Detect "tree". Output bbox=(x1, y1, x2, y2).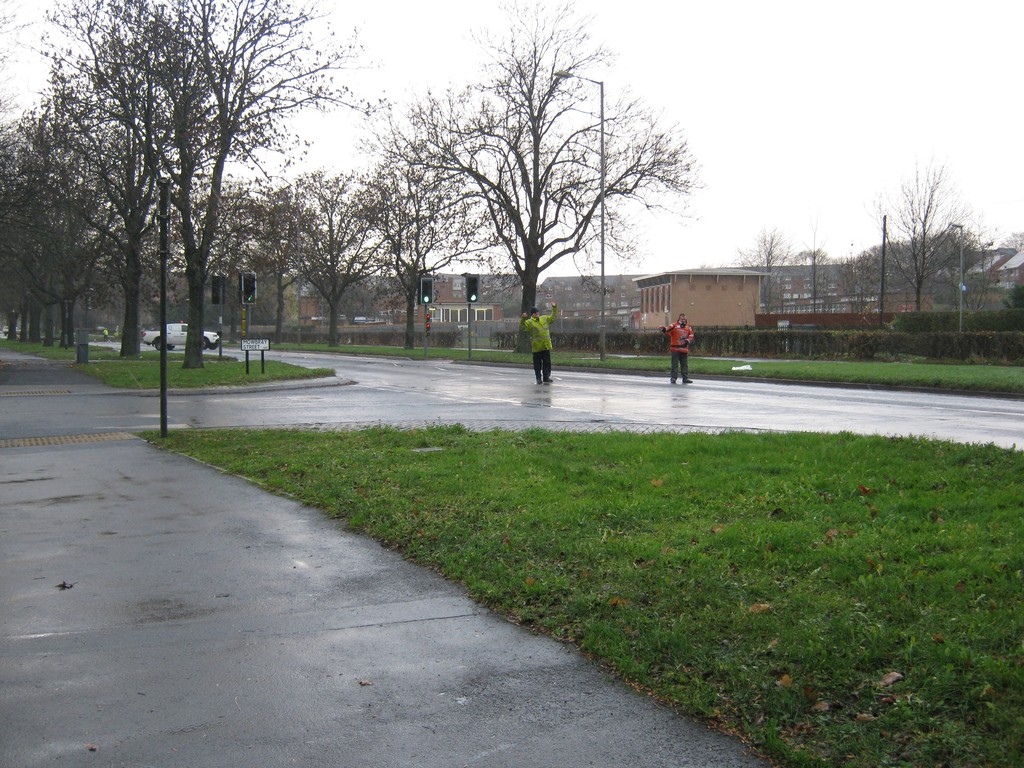
bbox=(860, 143, 997, 326).
